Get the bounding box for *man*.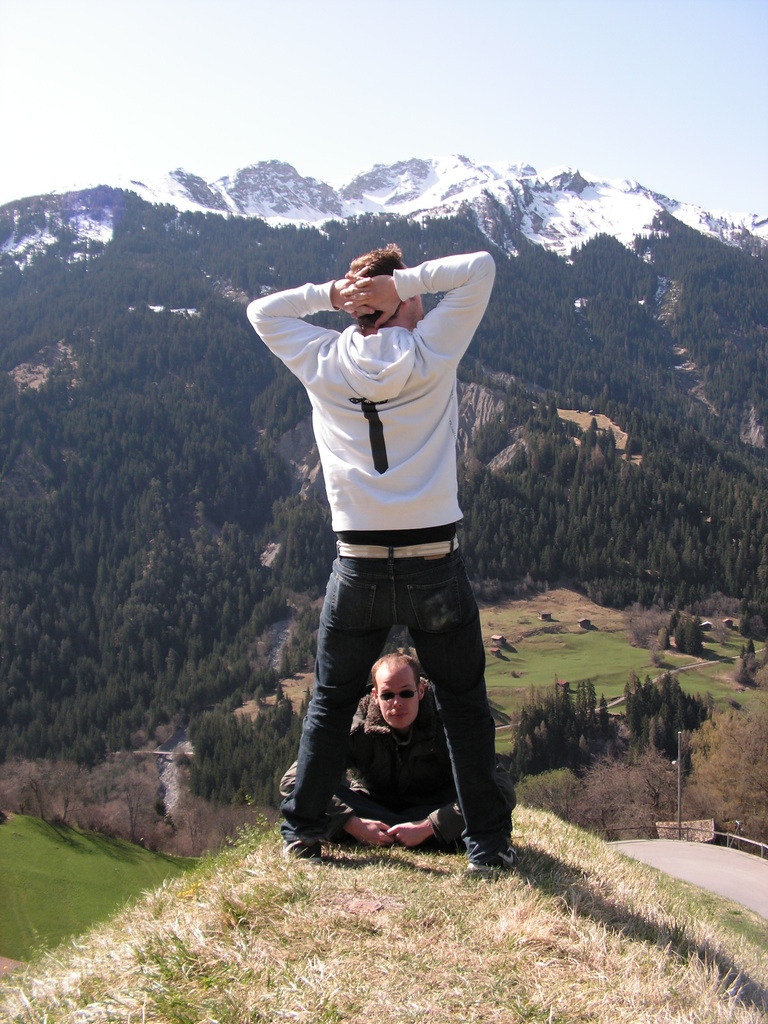
l=280, t=640, r=511, b=872.
